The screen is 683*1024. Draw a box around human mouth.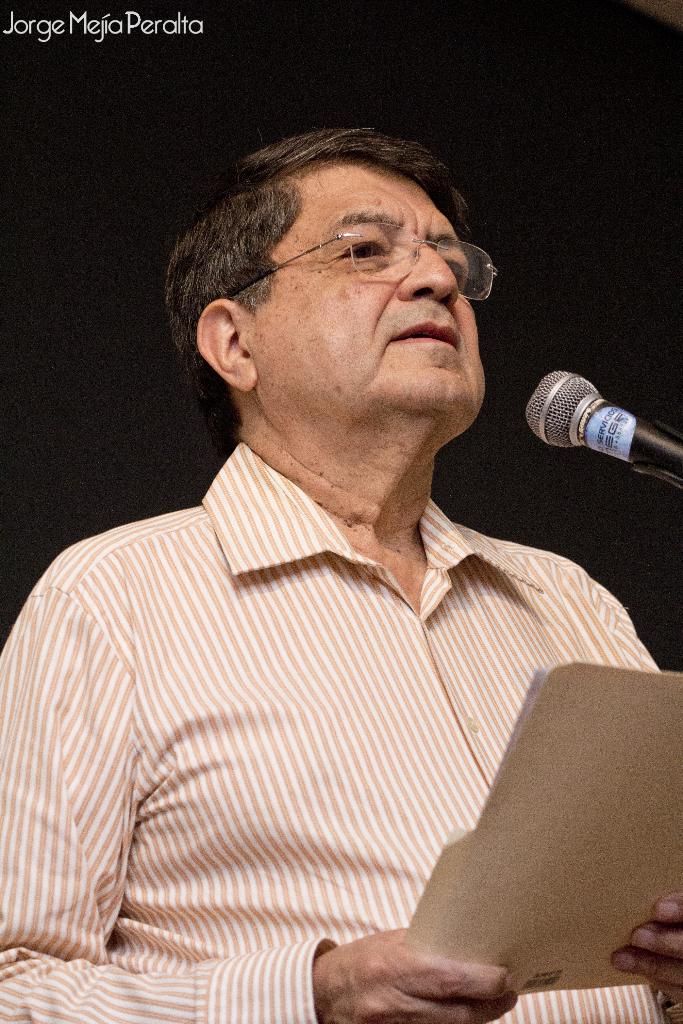
(left=372, top=303, right=473, bottom=361).
